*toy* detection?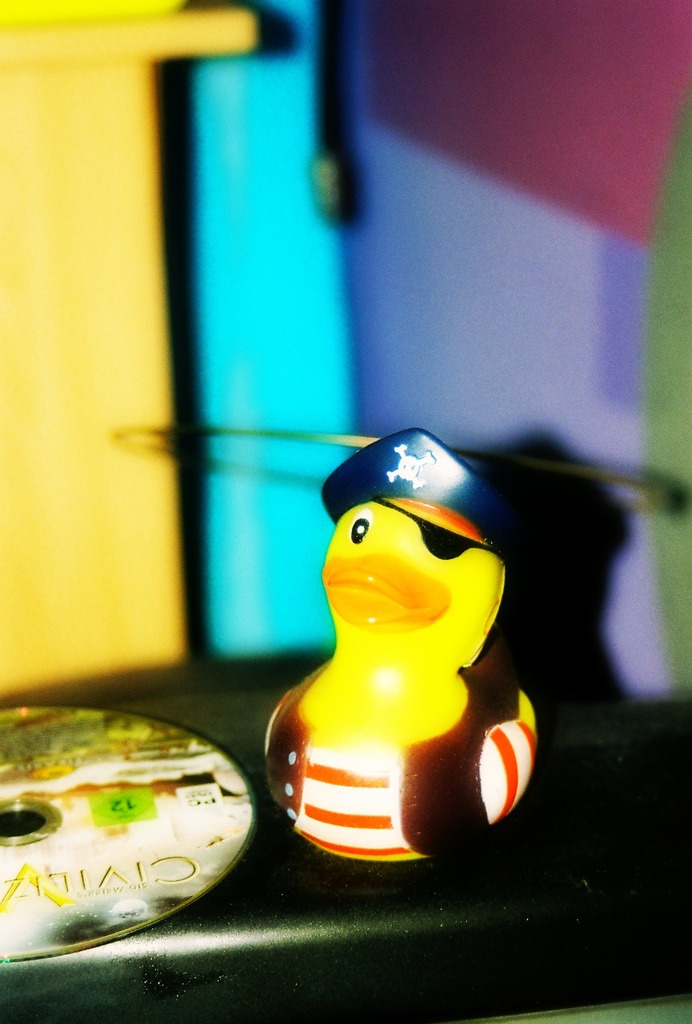
crop(242, 426, 550, 862)
